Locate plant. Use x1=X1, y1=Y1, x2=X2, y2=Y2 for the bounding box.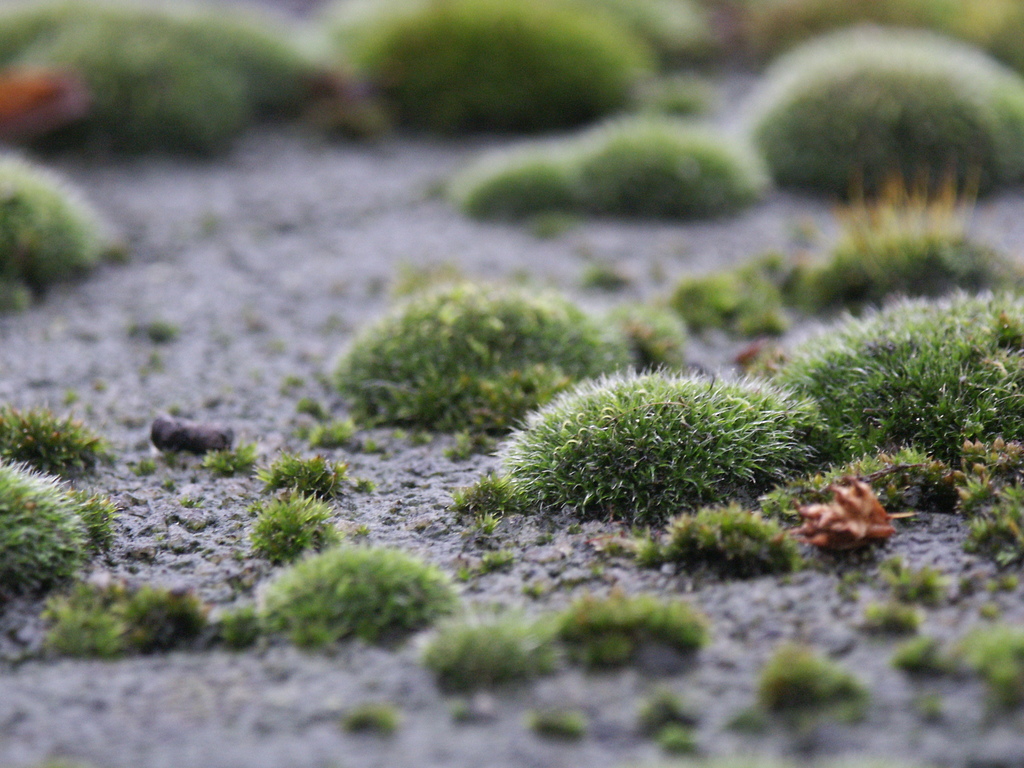
x1=723, y1=4, x2=1023, y2=199.
